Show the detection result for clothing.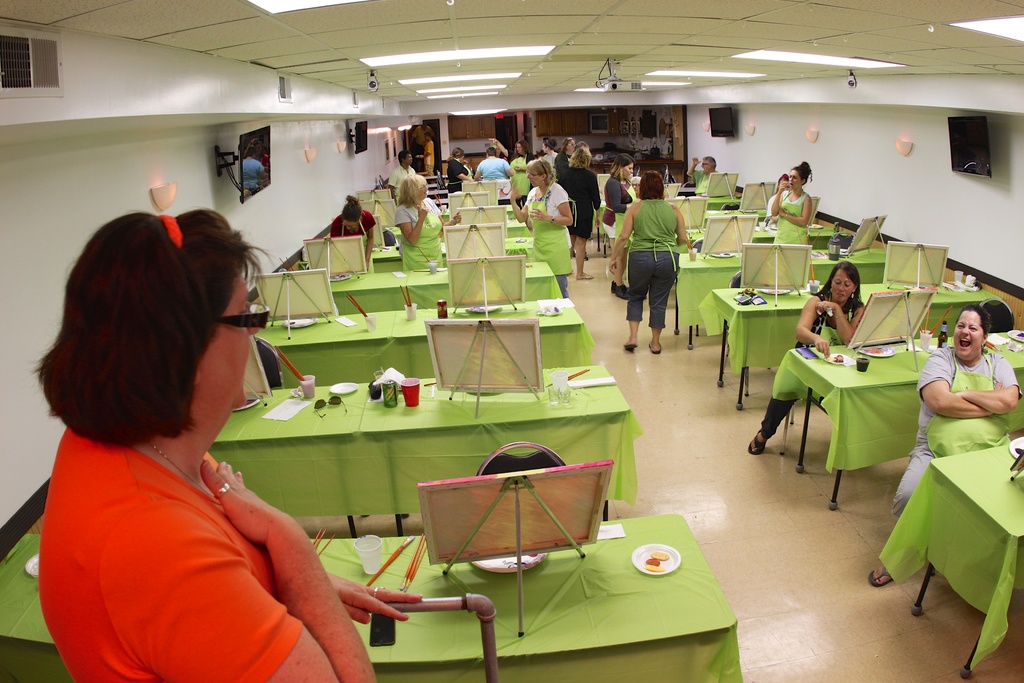
detection(897, 348, 1023, 525).
